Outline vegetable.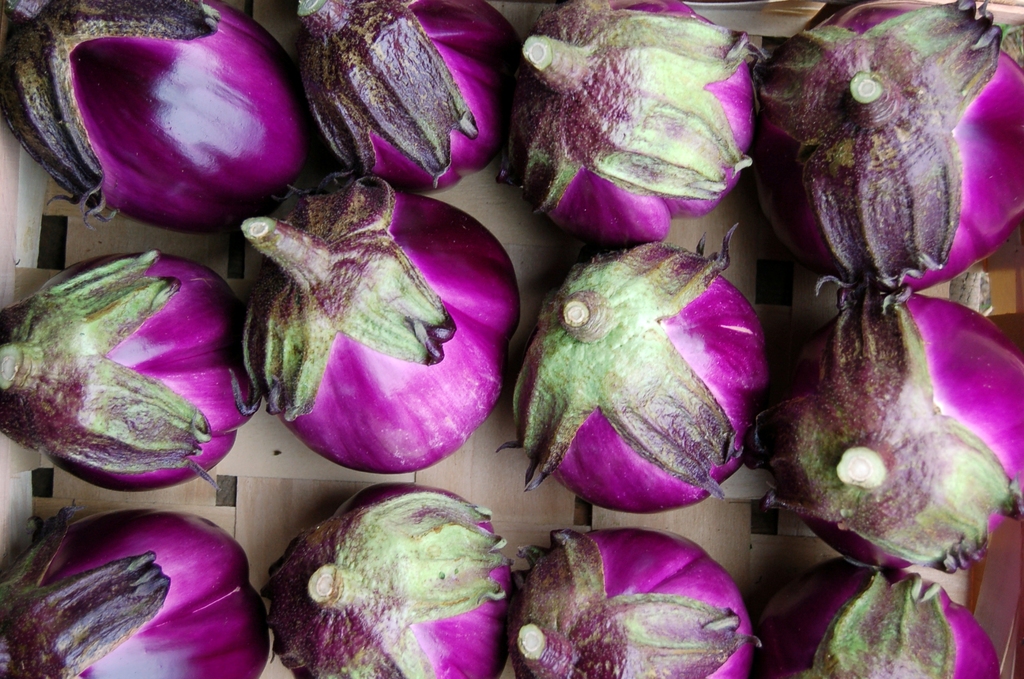
Outline: 747/287/1023/568.
